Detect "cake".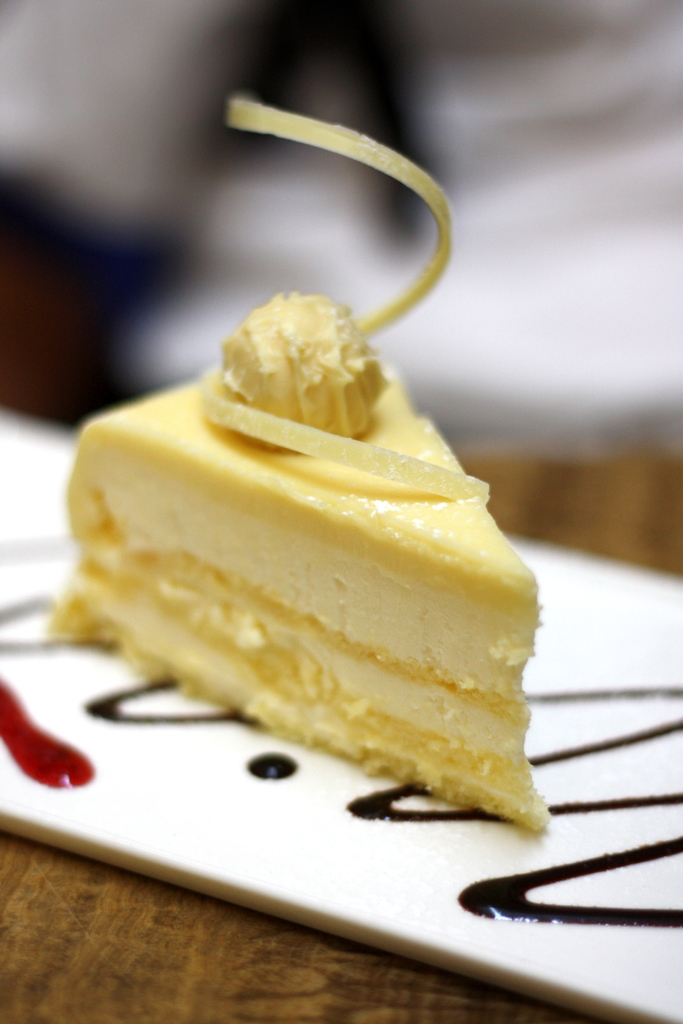
Detected at bbox=[42, 93, 541, 840].
